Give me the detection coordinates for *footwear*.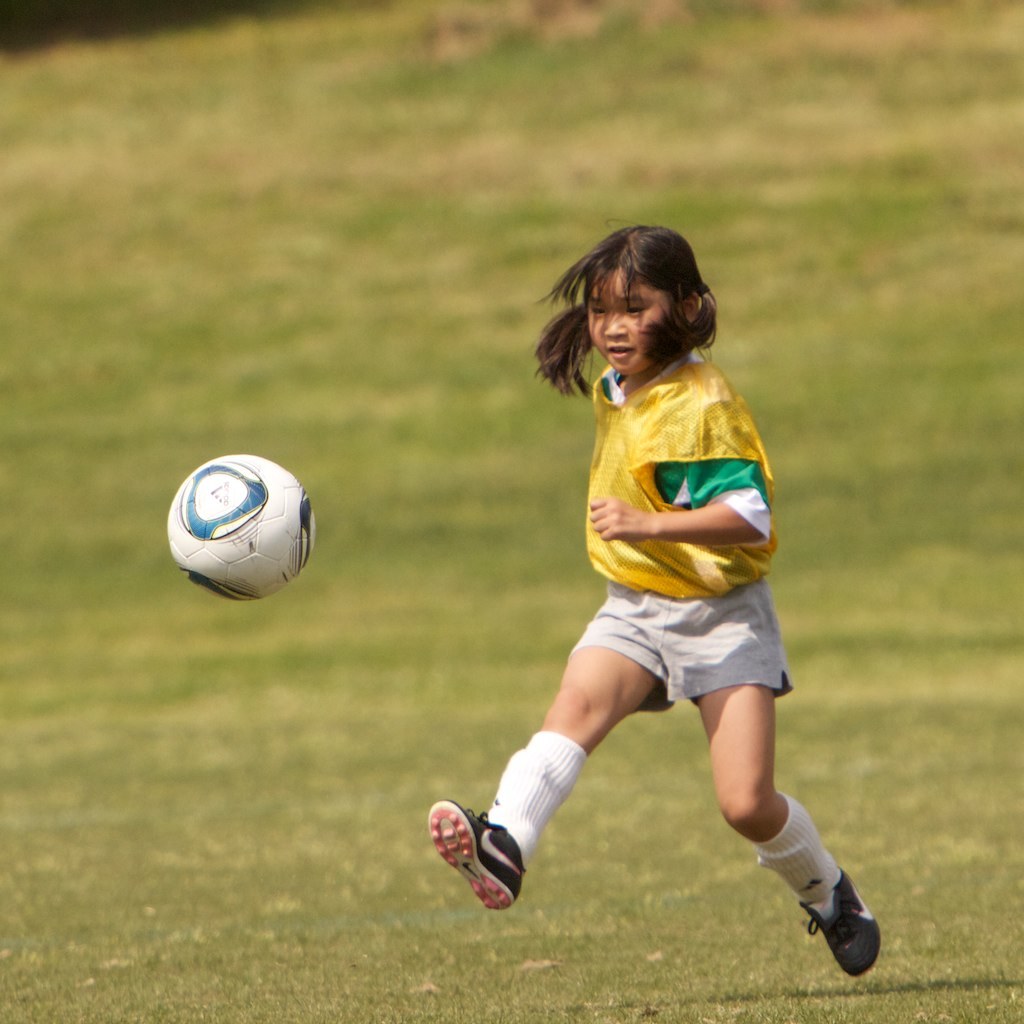
bbox=(796, 862, 888, 983).
